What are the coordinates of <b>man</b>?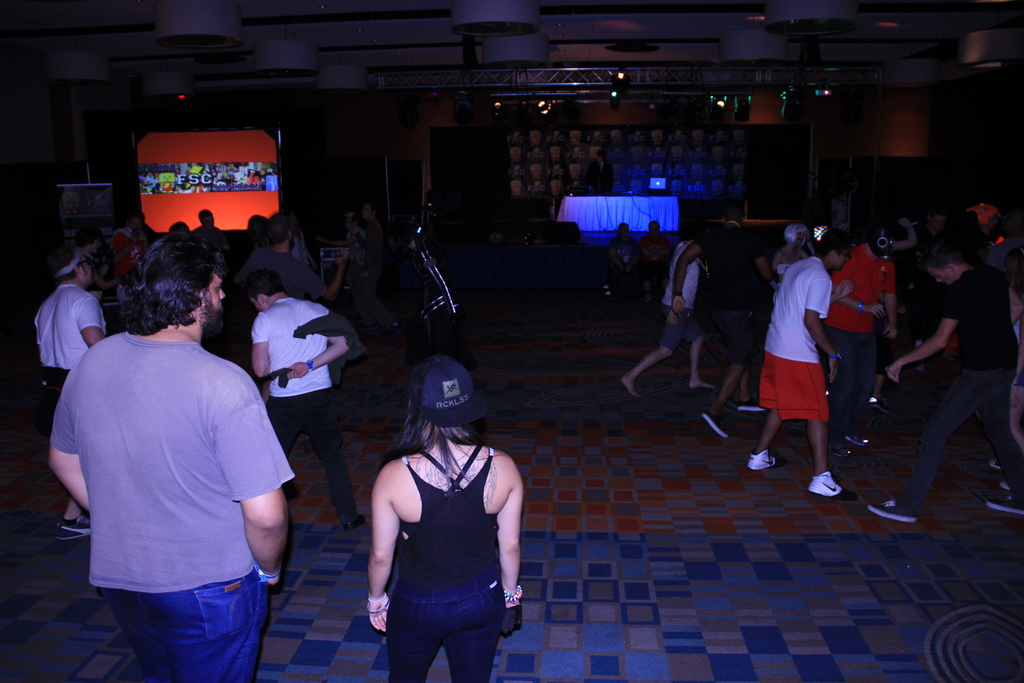
locate(37, 245, 108, 541).
